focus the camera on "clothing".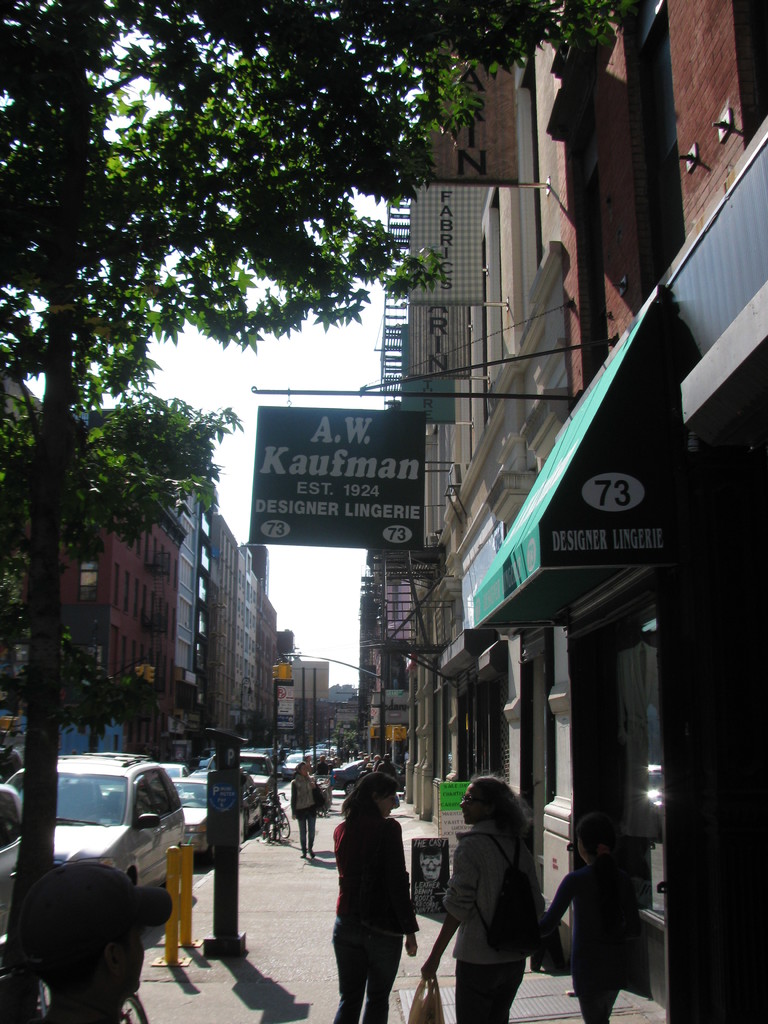
Focus region: (324, 820, 413, 1023).
